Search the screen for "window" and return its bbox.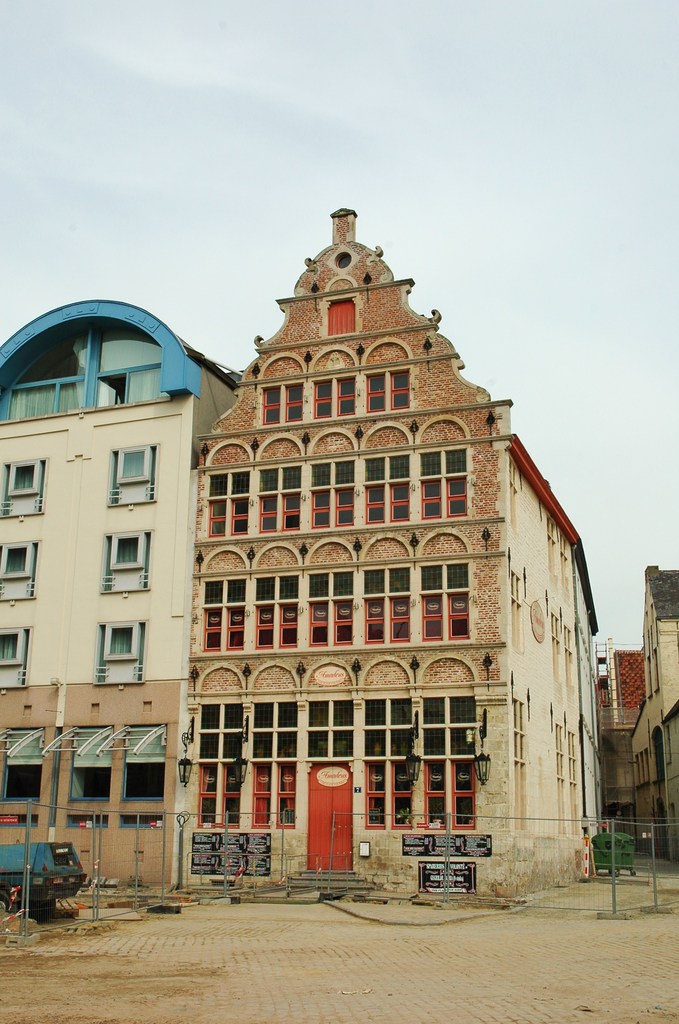
Found: {"x1": 92, "y1": 620, "x2": 152, "y2": 689}.
